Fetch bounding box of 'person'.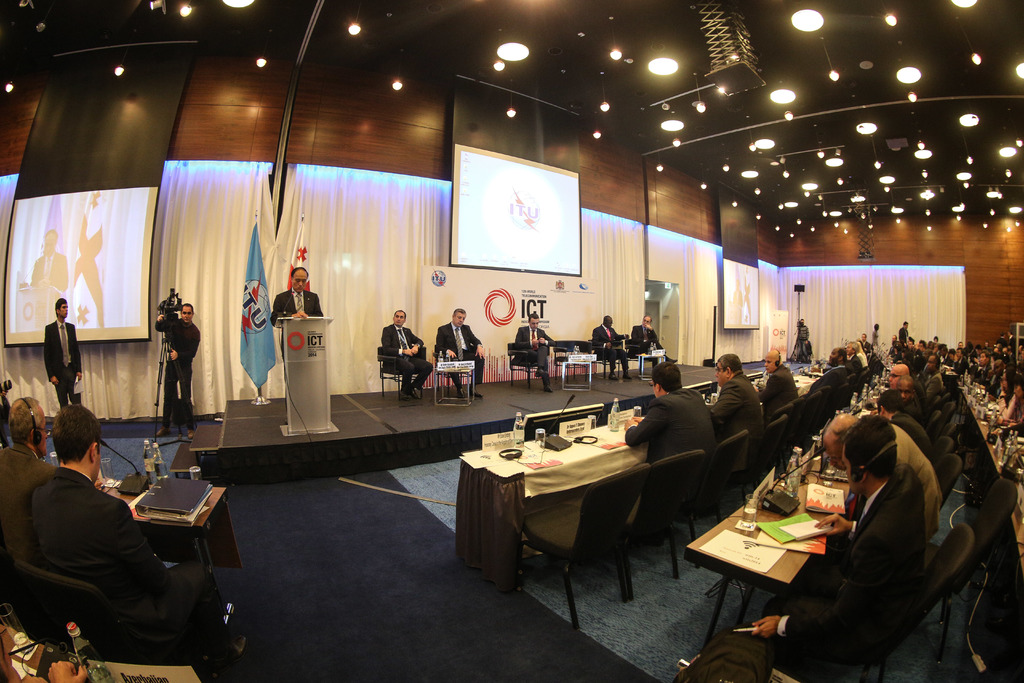
Bbox: (511,314,556,395).
